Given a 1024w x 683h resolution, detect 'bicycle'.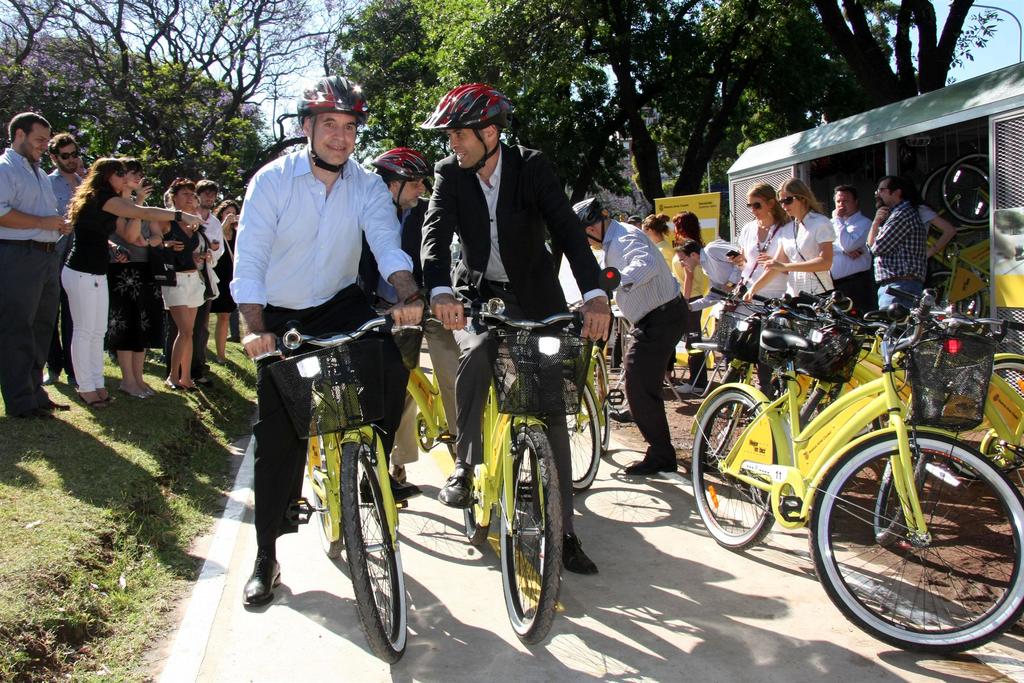
[252,288,448,673].
